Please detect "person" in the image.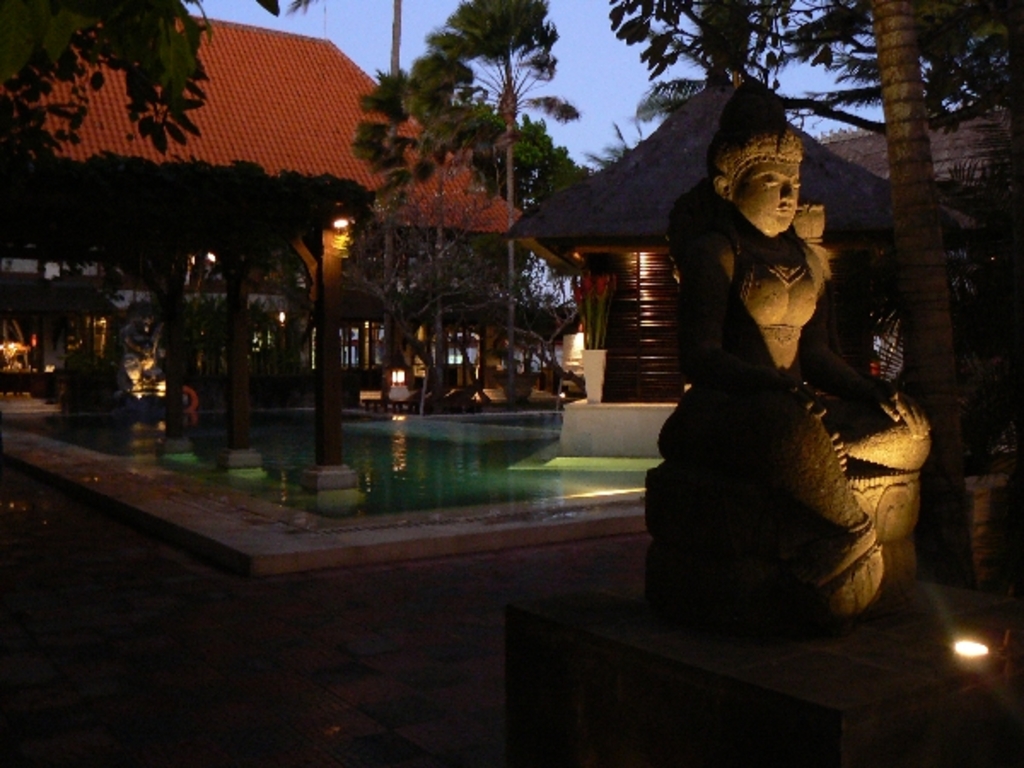
[left=657, top=109, right=922, bottom=647].
